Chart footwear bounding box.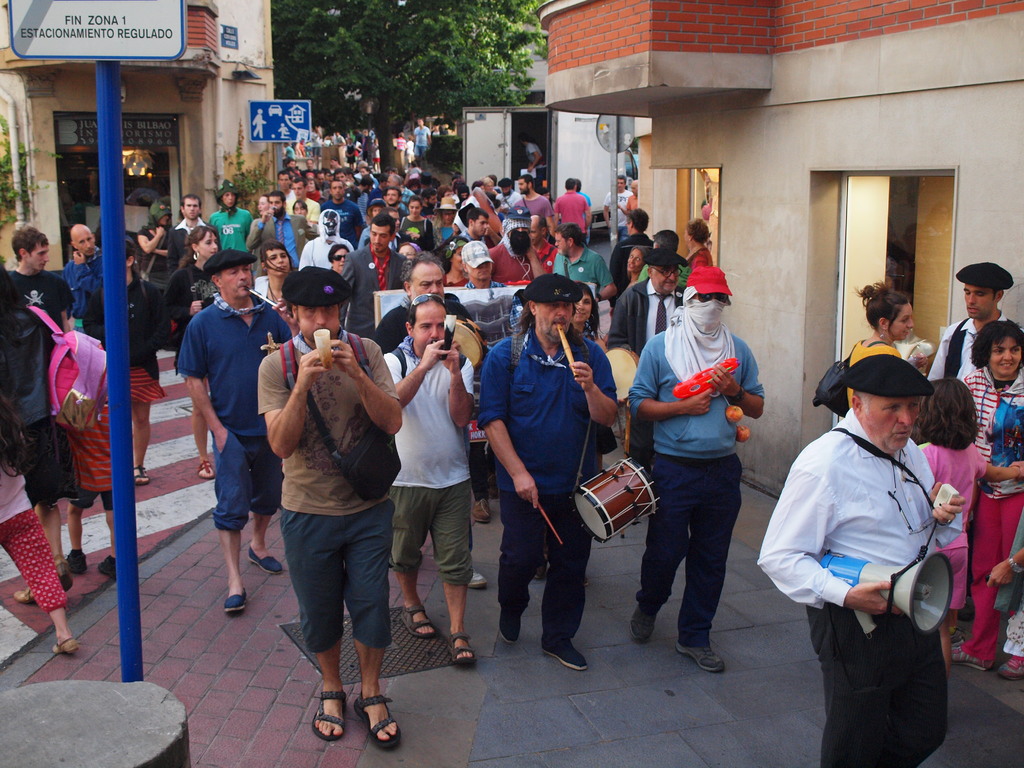
Charted: {"left": 541, "top": 637, "right": 589, "bottom": 671}.
